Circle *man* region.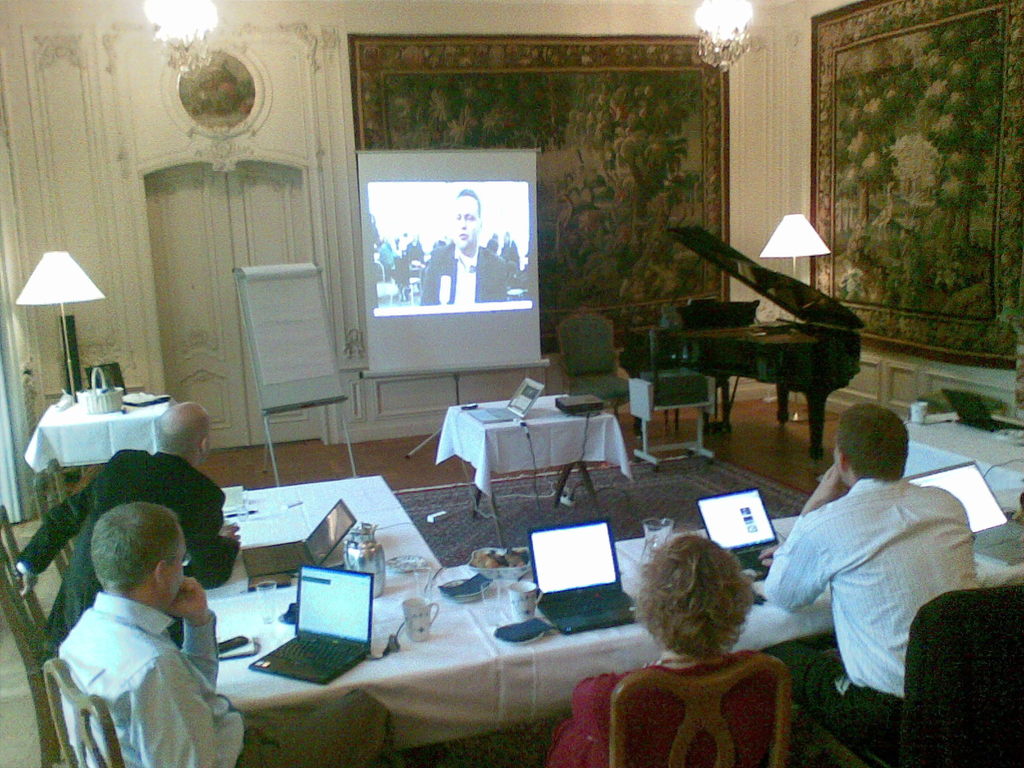
Region: [747, 391, 997, 744].
